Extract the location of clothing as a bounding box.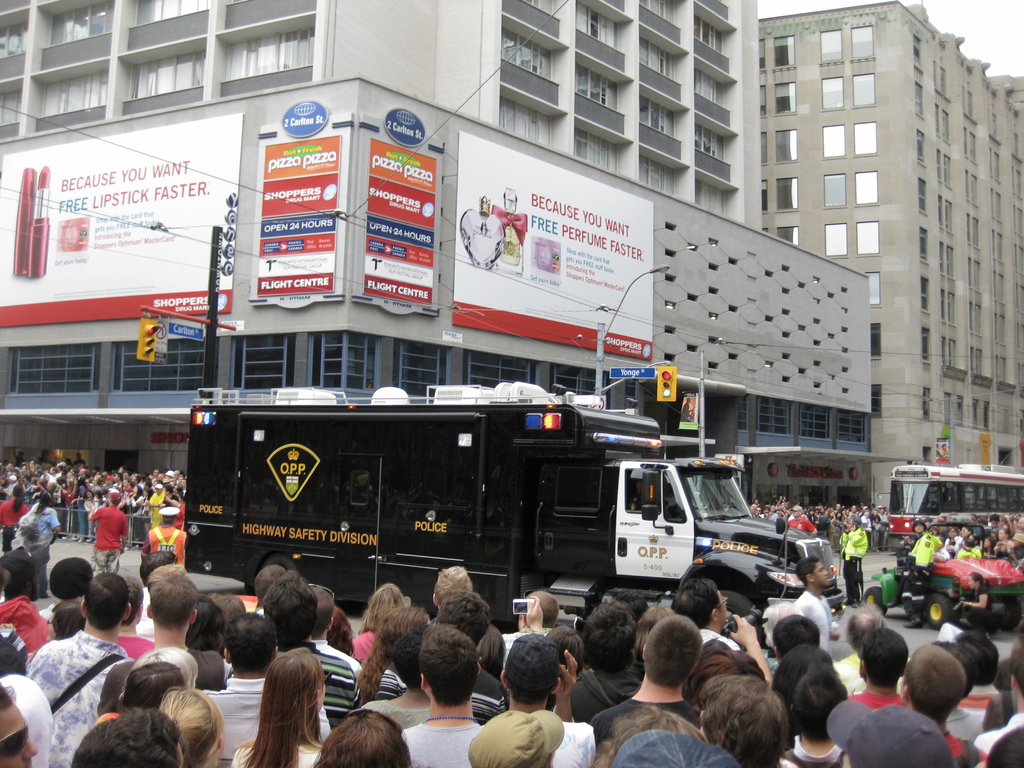
select_region(94, 504, 126, 574).
